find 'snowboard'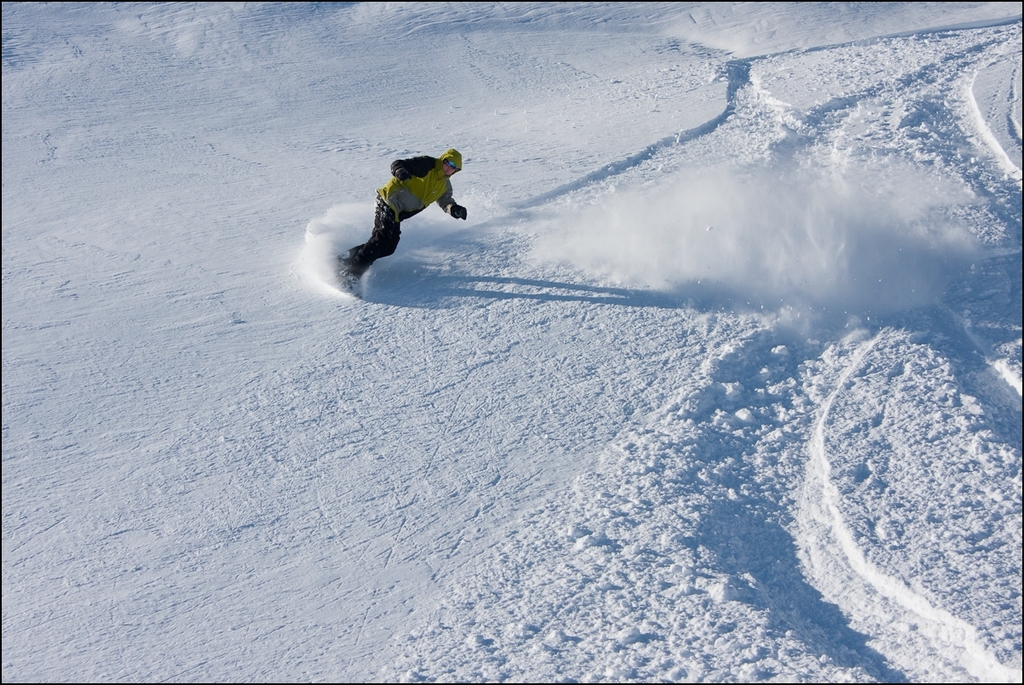
329:263:362:300
